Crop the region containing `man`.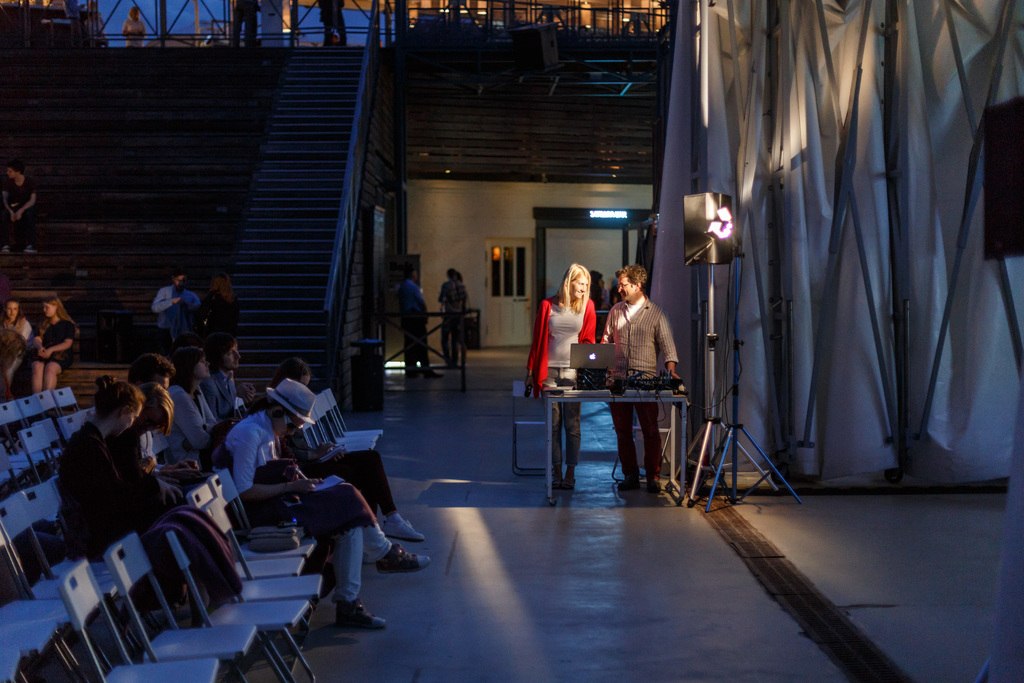
Crop region: [left=126, top=358, right=211, bottom=497].
